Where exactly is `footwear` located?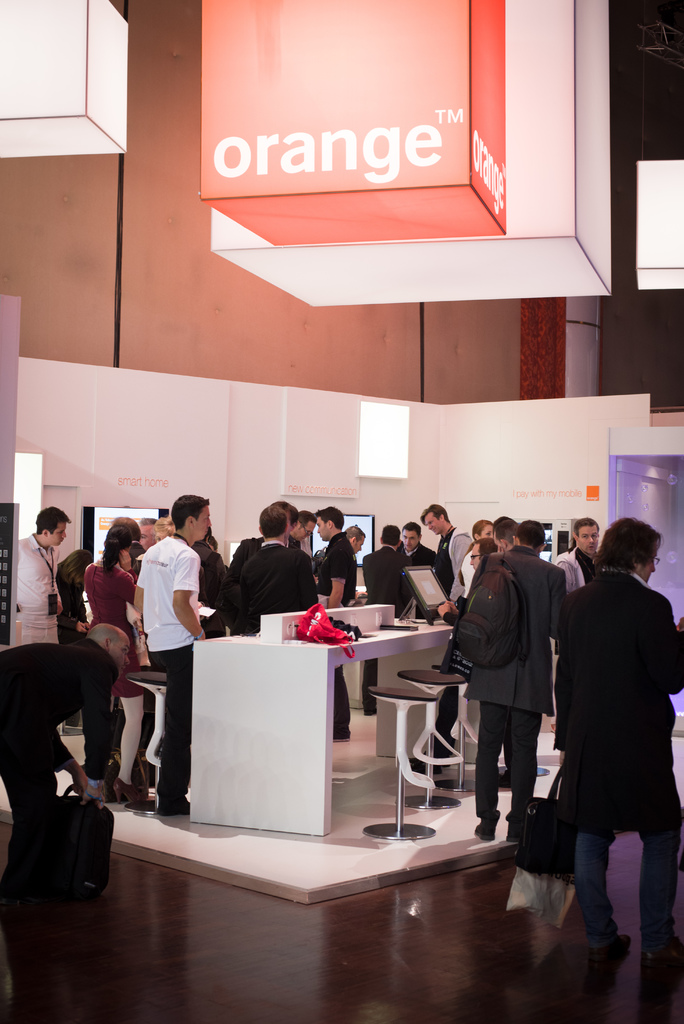
Its bounding box is bbox(506, 827, 524, 841).
